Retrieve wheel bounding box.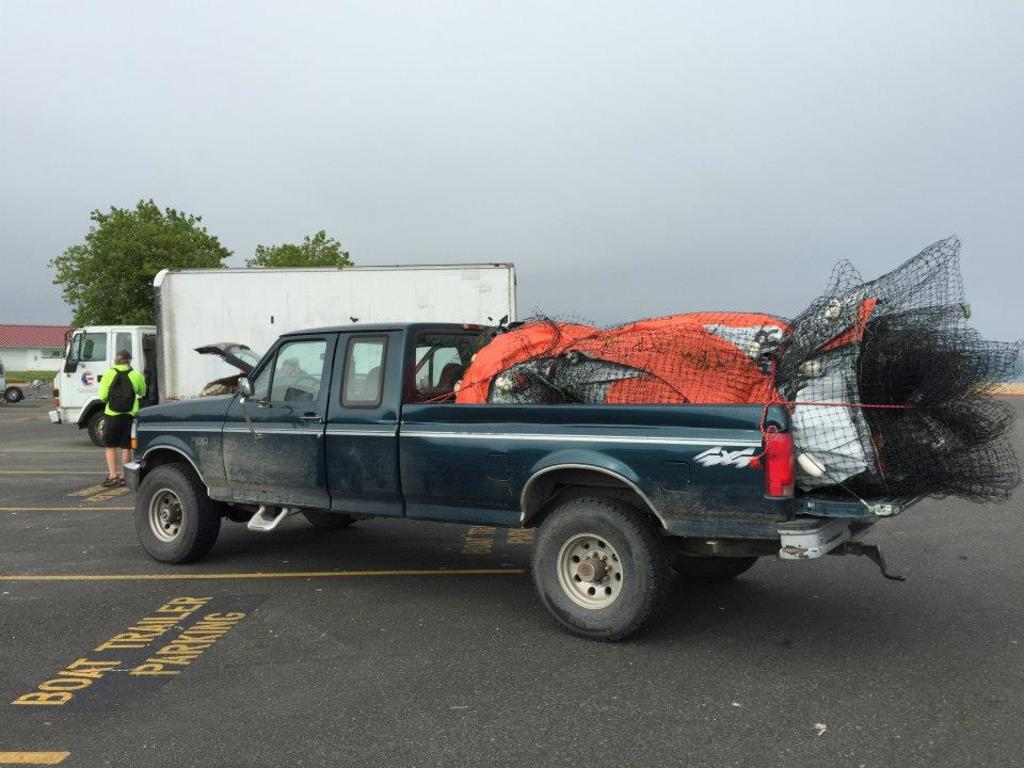
Bounding box: [left=5, top=387, right=21, bottom=402].
